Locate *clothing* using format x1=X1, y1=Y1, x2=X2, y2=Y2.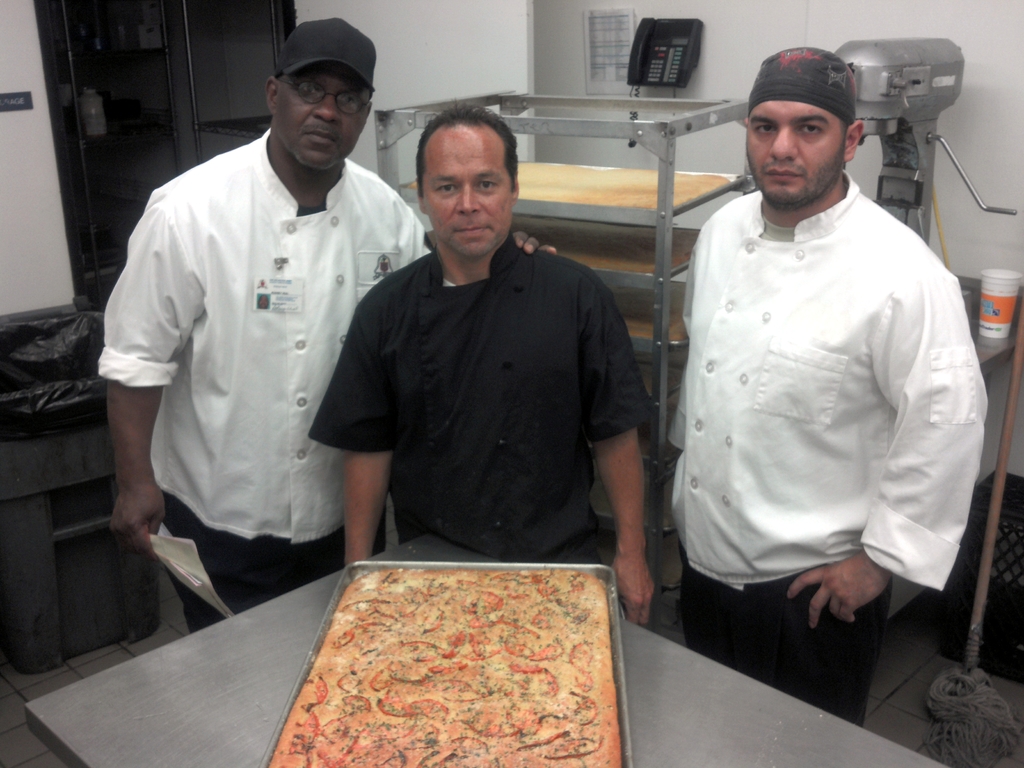
x1=653, y1=111, x2=989, y2=680.
